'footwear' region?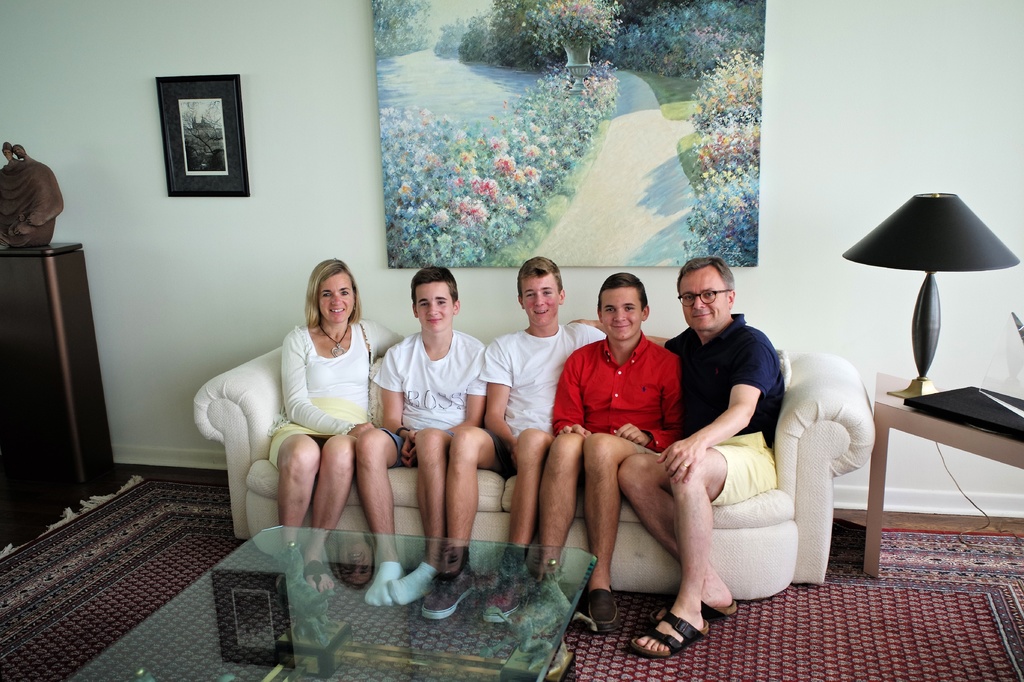
BBox(584, 582, 621, 635)
